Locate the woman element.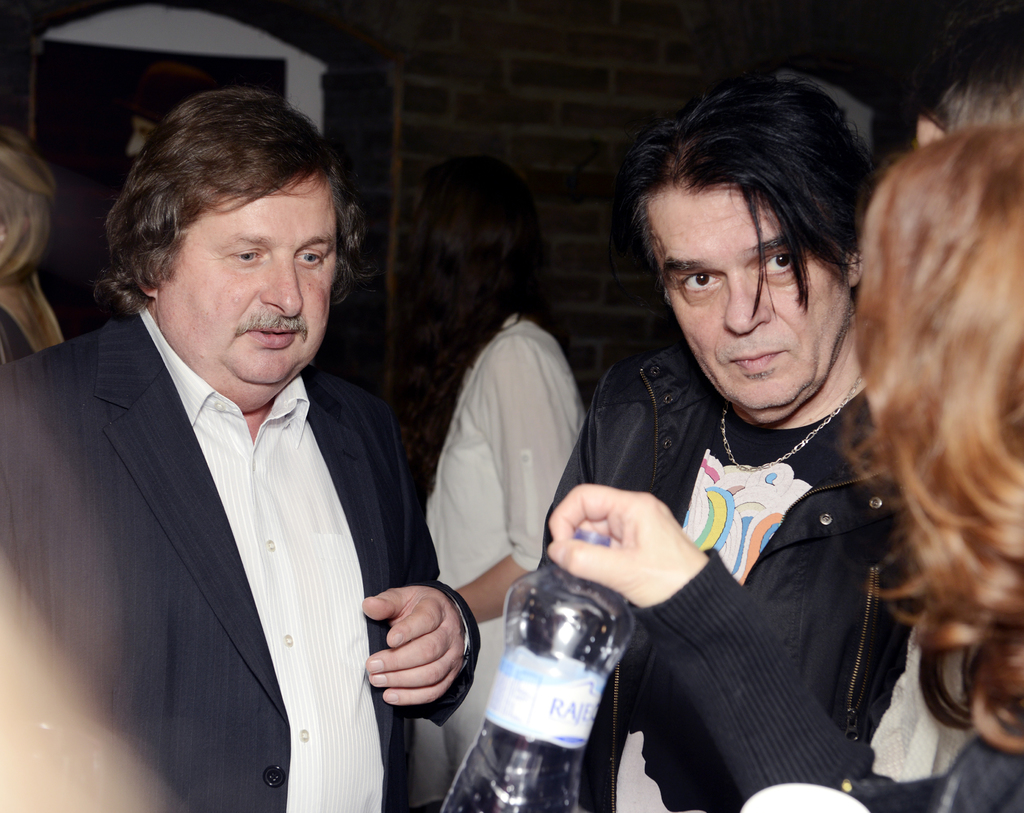
Element bbox: x1=381, y1=181, x2=605, y2=667.
